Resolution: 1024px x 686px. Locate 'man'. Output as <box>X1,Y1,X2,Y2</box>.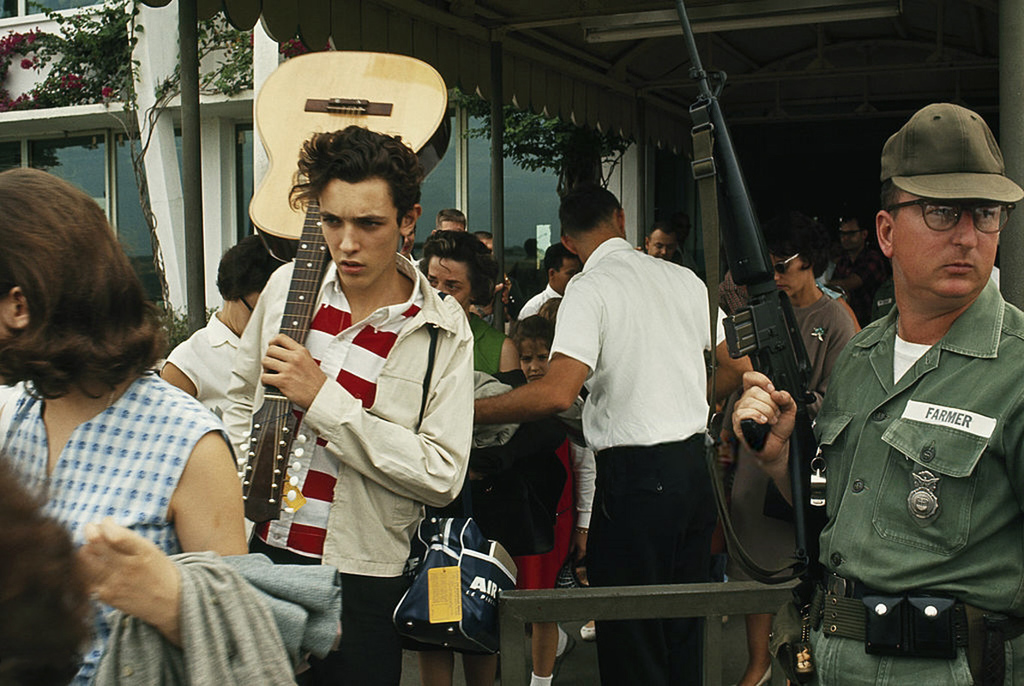
<box>509,236,581,316</box>.
